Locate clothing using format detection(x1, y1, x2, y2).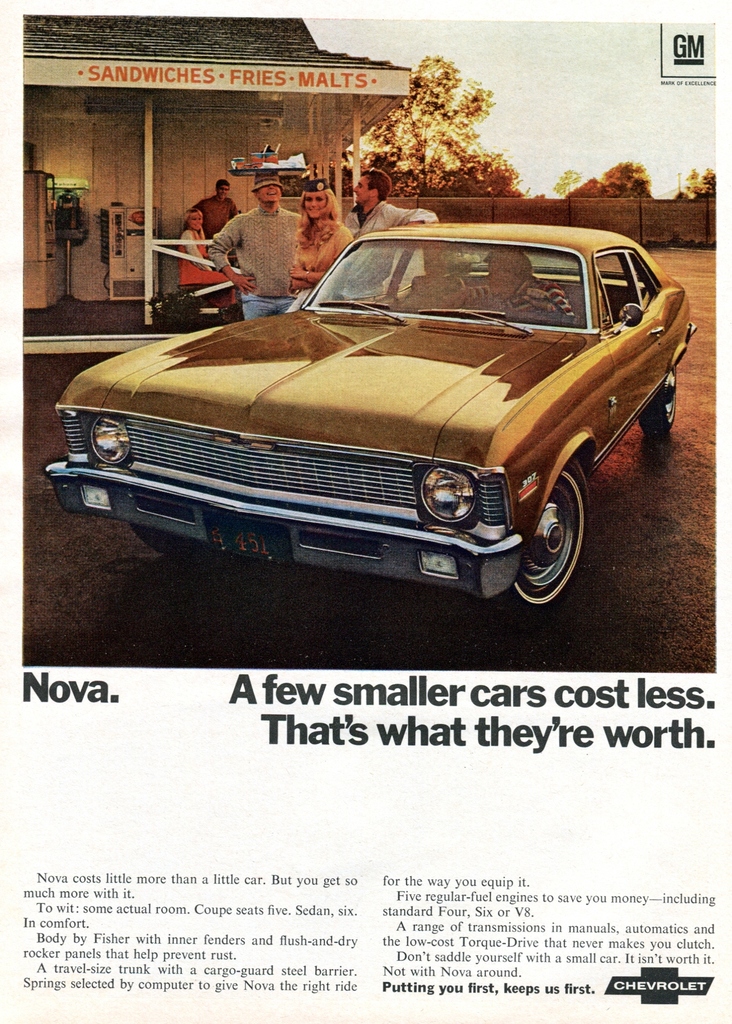
detection(220, 184, 308, 285).
